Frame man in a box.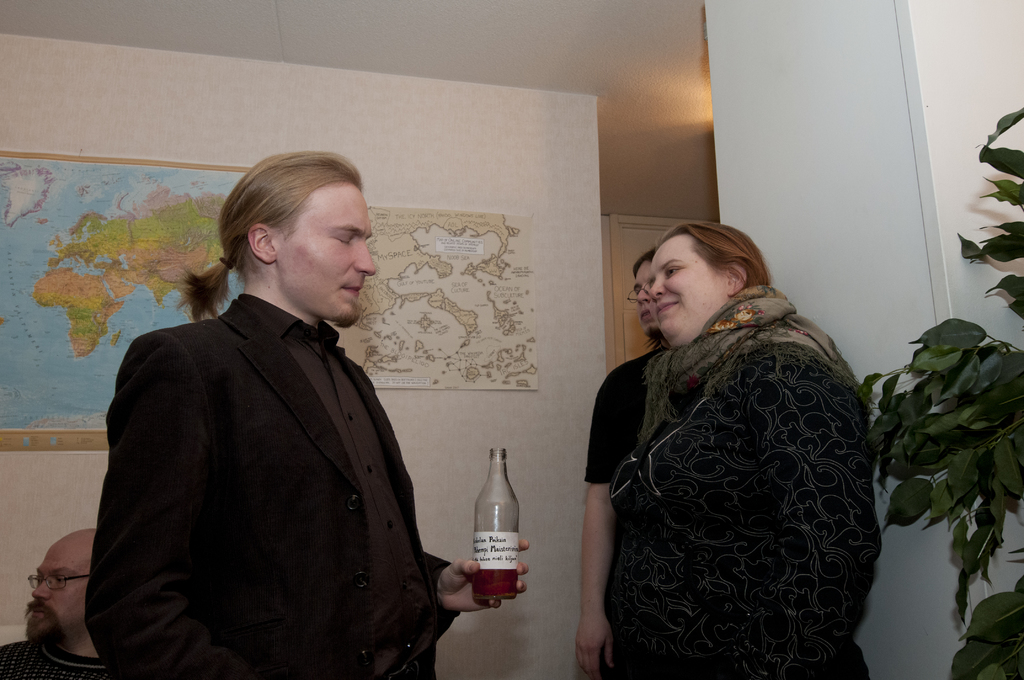
(left=83, top=150, right=497, bottom=661).
